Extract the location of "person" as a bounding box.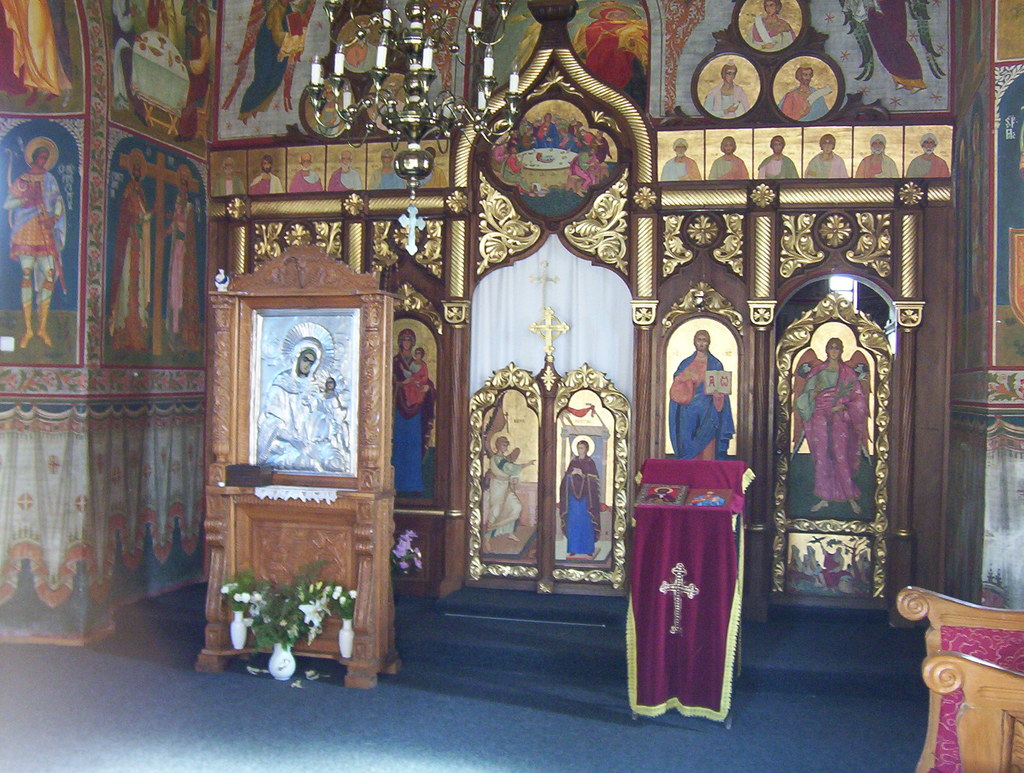
Rect(756, 133, 801, 178).
